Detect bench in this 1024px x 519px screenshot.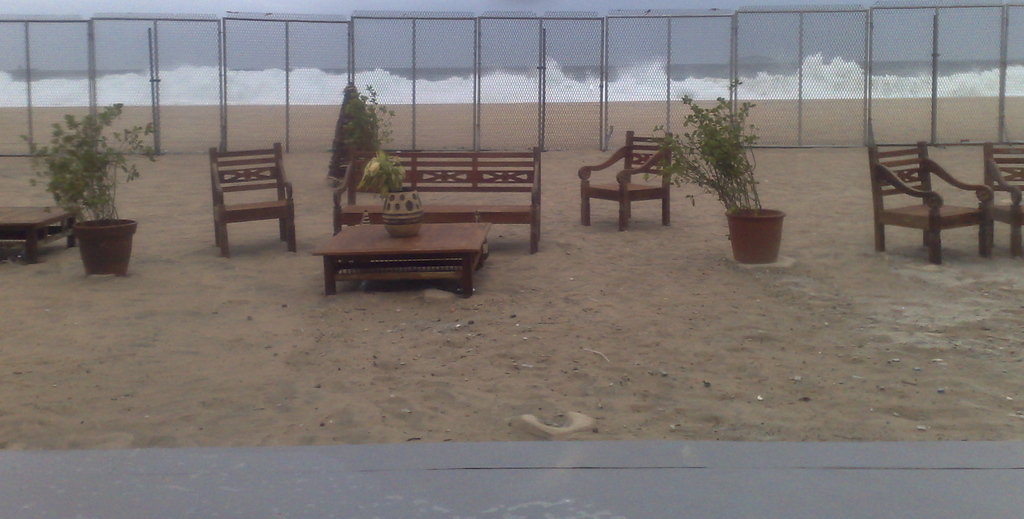
Detection: {"x1": 333, "y1": 144, "x2": 540, "y2": 252}.
